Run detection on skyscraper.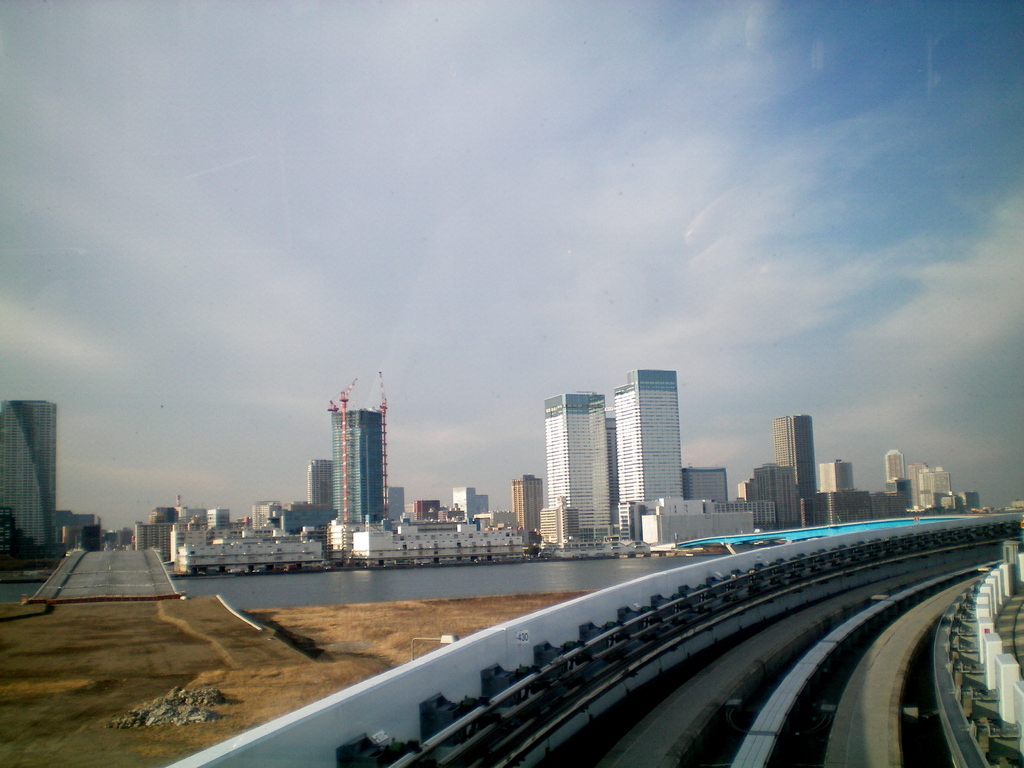
Result: (left=0, top=397, right=54, bottom=545).
